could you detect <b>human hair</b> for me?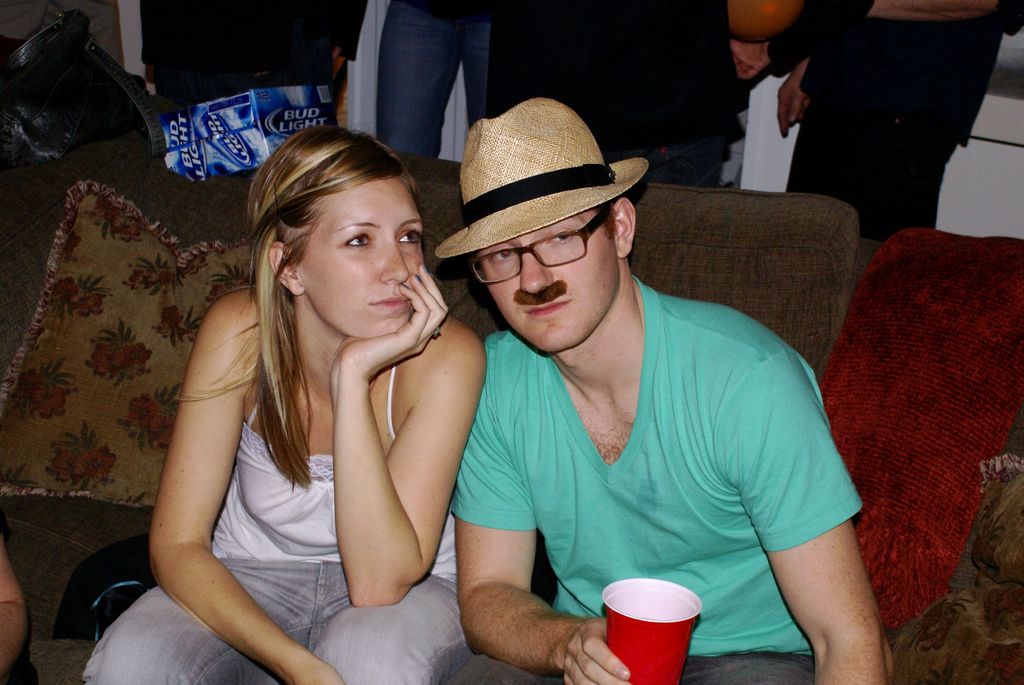
Detection result: (x1=161, y1=109, x2=422, y2=537).
